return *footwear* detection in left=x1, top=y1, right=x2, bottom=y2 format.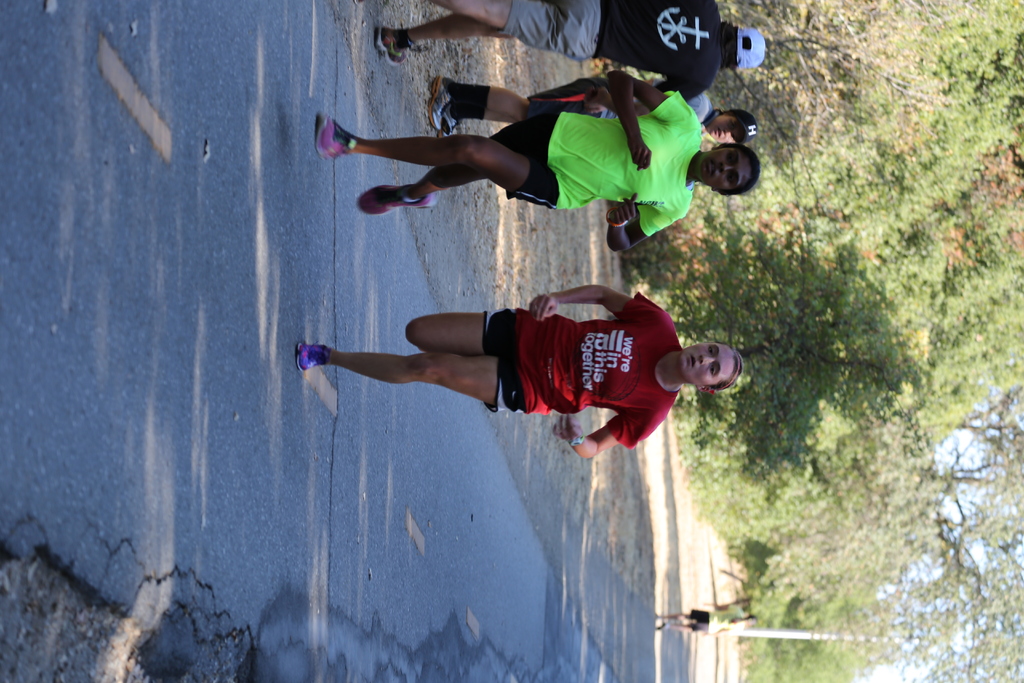
left=439, top=104, right=459, bottom=135.
